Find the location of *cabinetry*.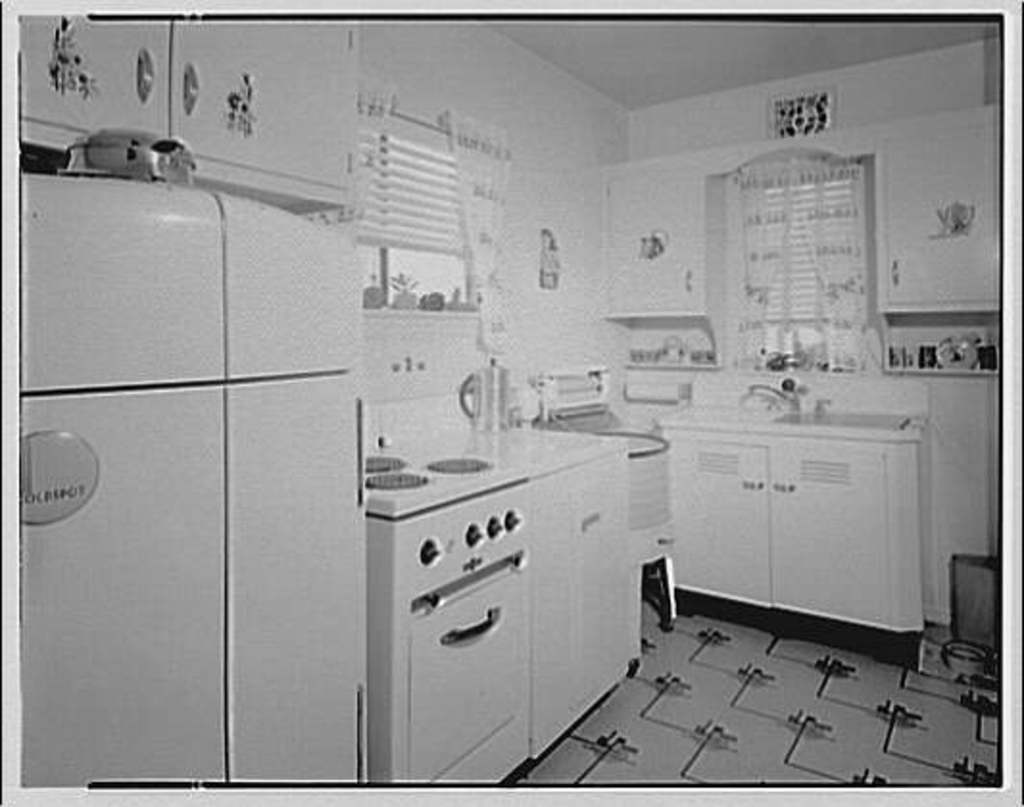
Location: l=17, t=181, r=236, b=792.
